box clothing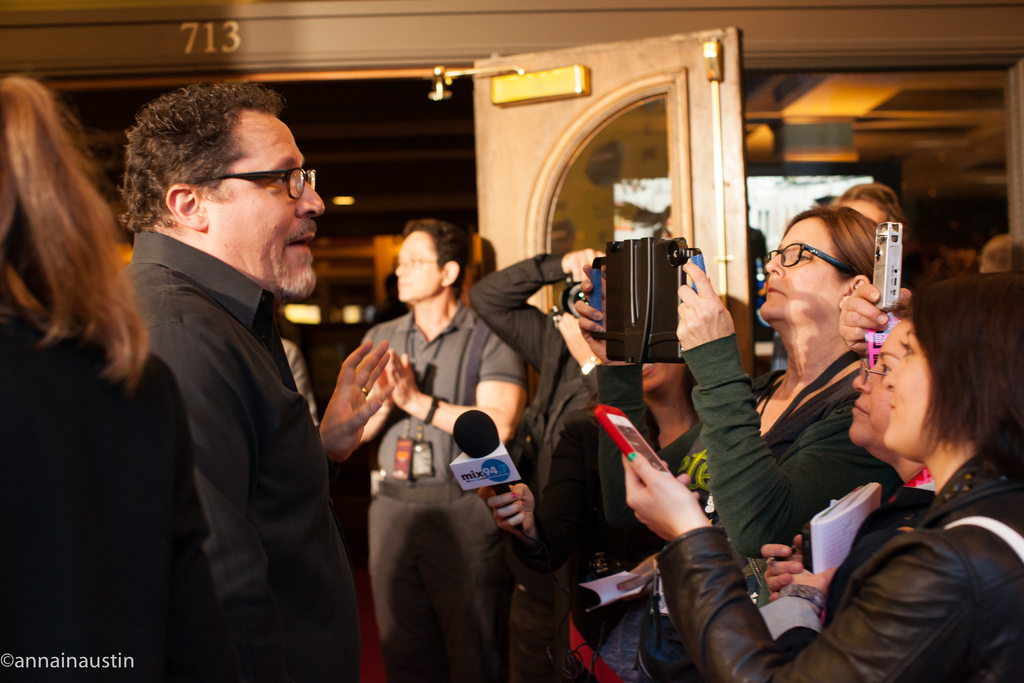
detection(684, 364, 873, 579)
